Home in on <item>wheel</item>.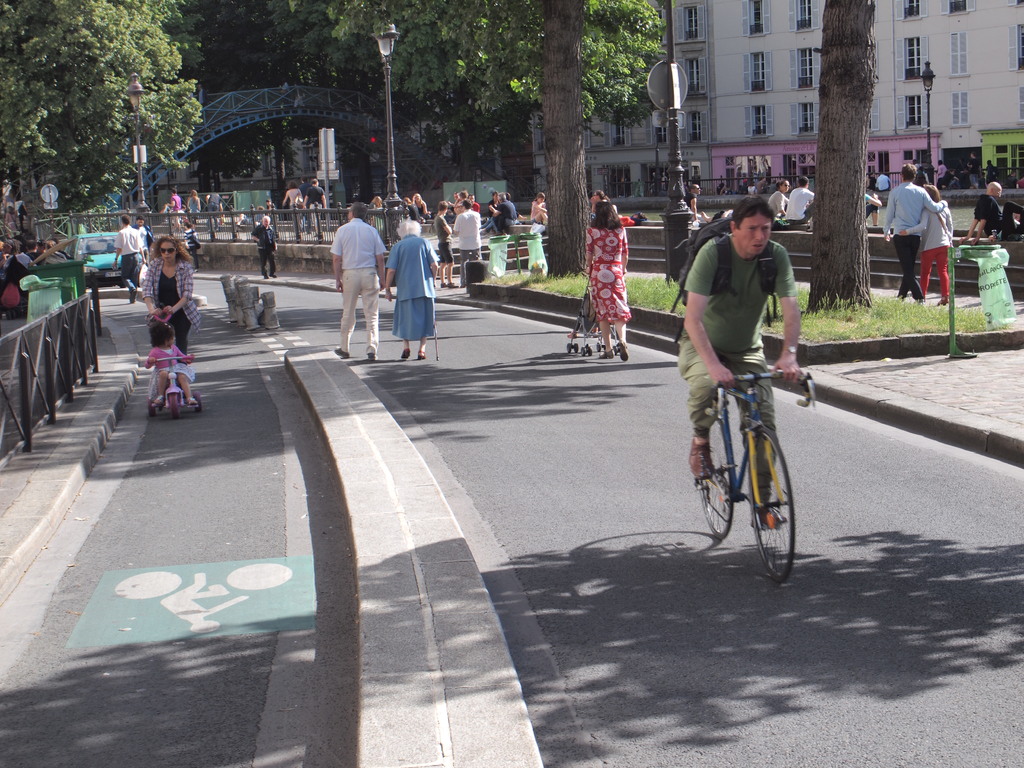
Homed in at rect(170, 393, 177, 421).
